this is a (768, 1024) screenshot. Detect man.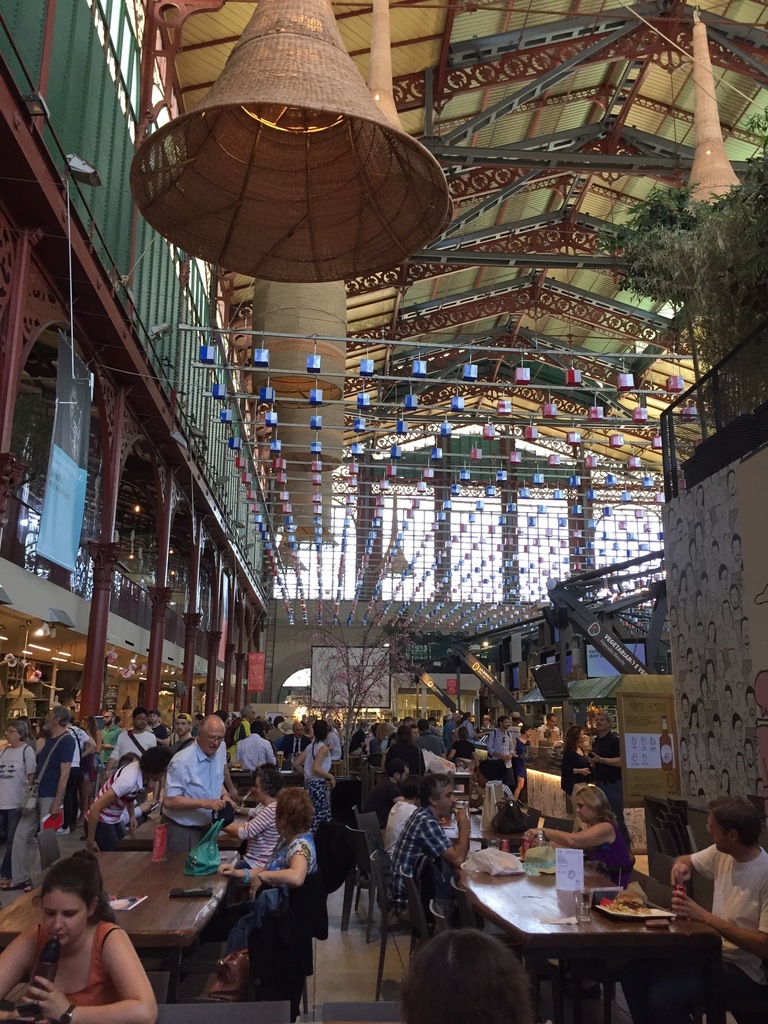
<region>488, 719, 518, 783</region>.
